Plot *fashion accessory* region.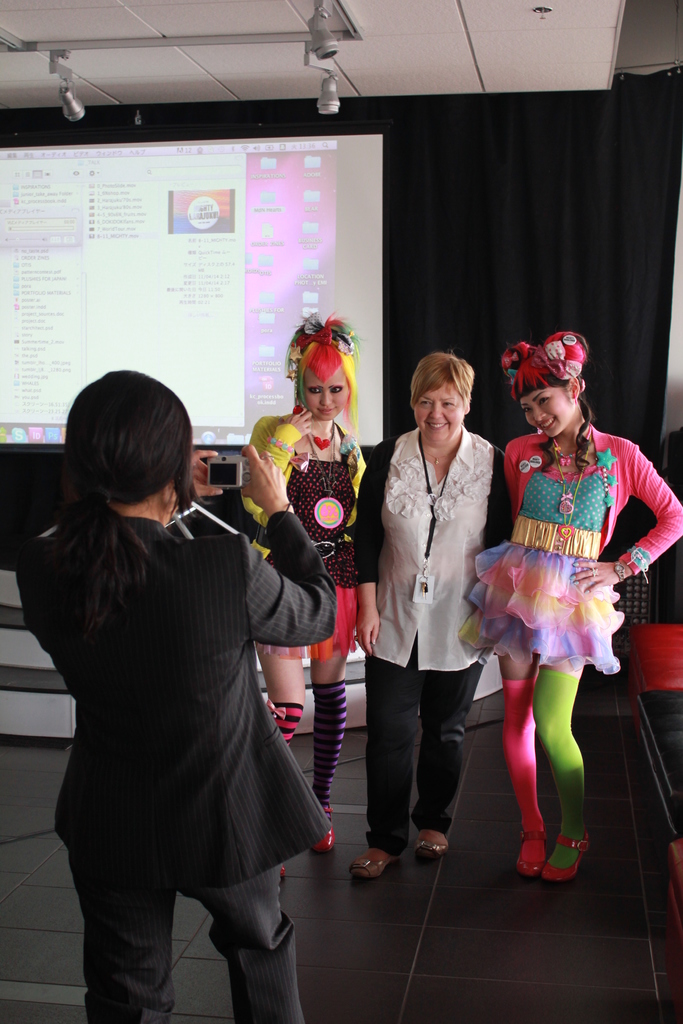
Plotted at <box>542,830,589,884</box>.
